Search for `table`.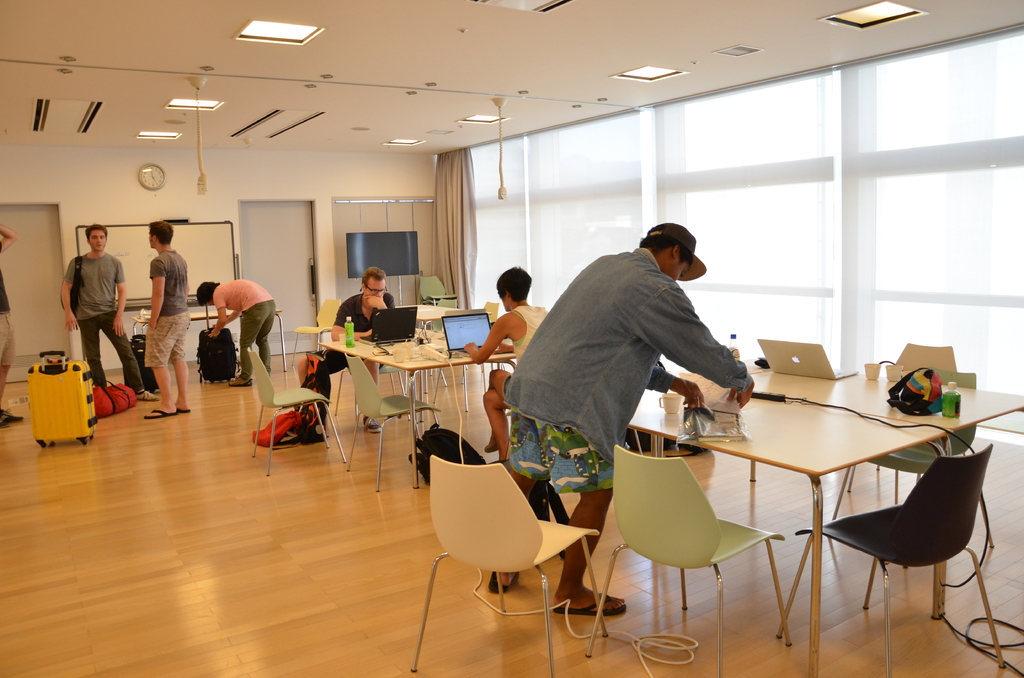
Found at 136,309,285,372.
